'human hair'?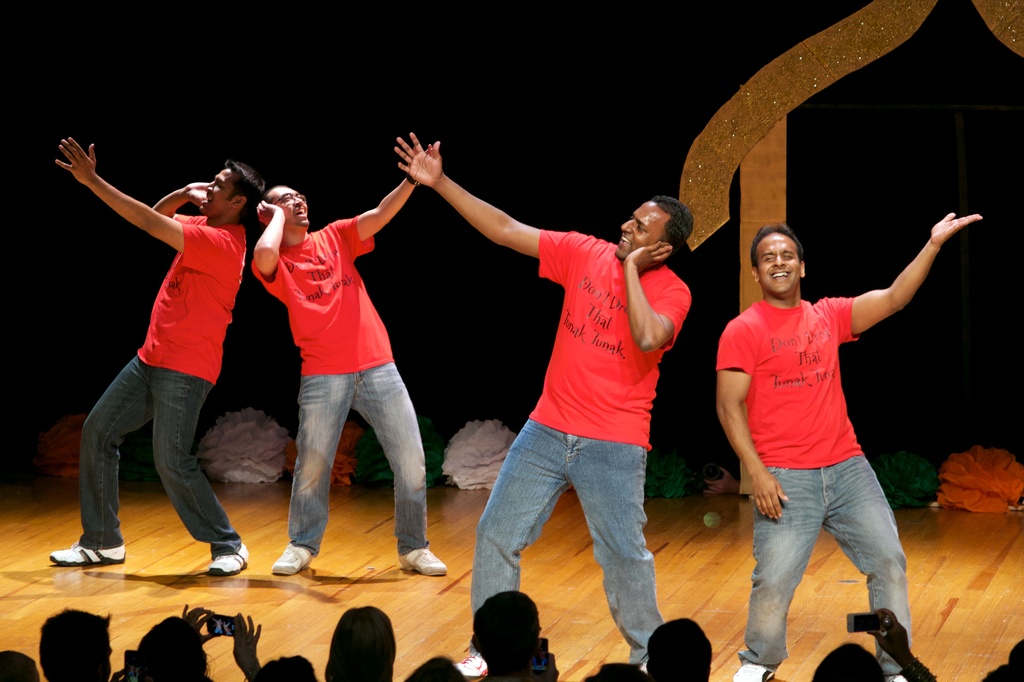
(254, 656, 311, 681)
